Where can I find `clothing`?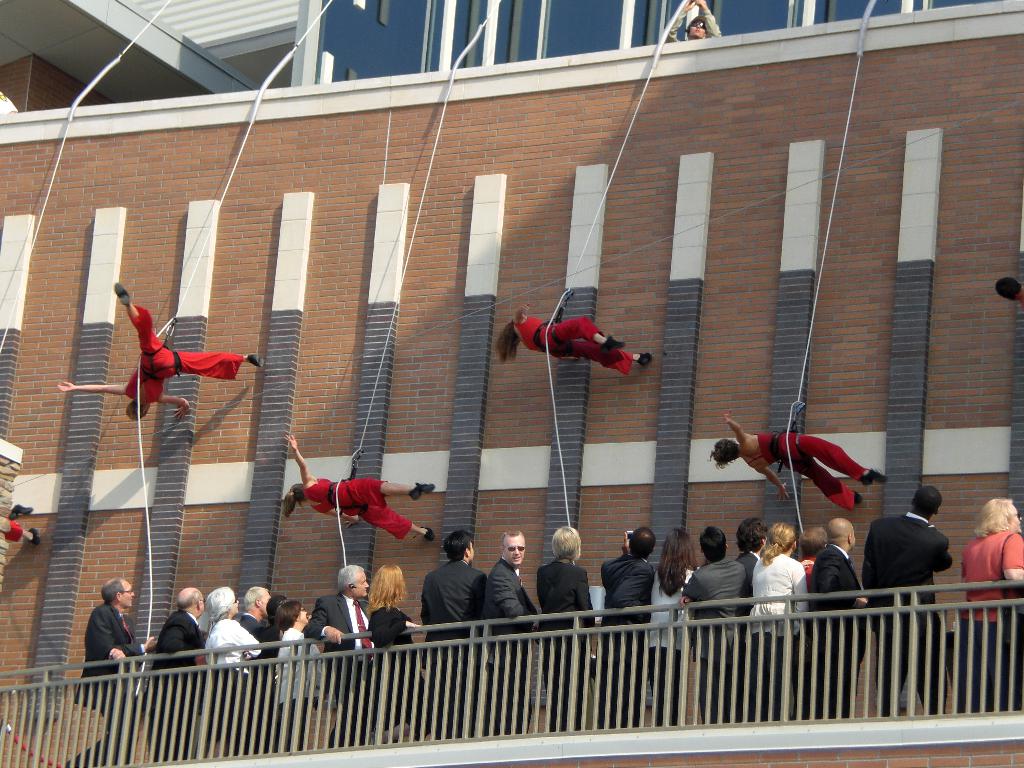
You can find it at x1=145 y1=602 x2=212 y2=761.
